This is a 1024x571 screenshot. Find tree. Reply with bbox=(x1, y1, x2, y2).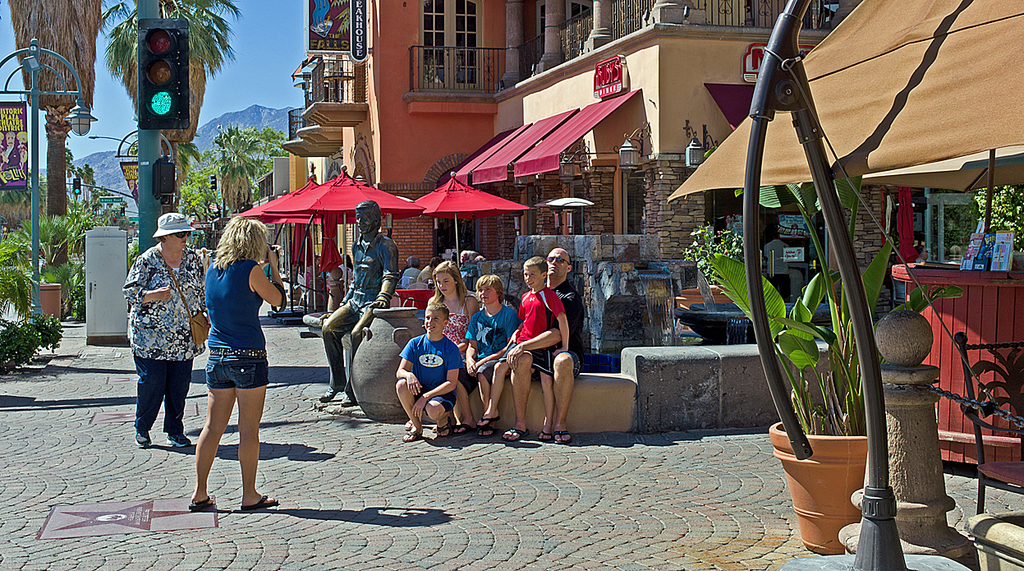
bbox=(0, 0, 118, 291).
